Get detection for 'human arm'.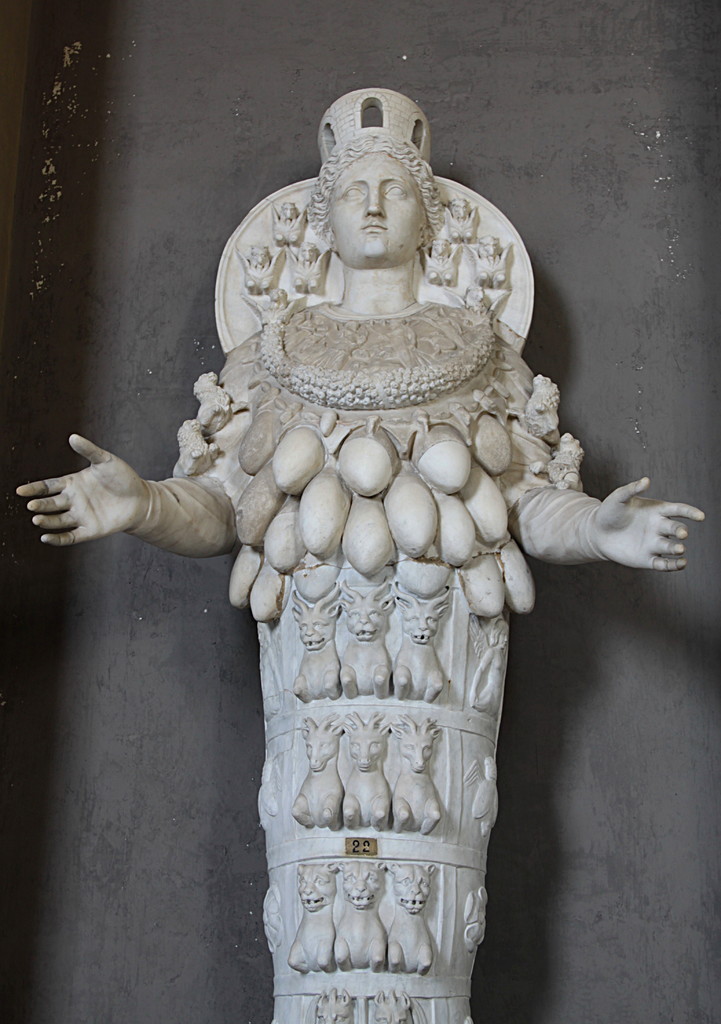
Detection: (9,434,240,561).
